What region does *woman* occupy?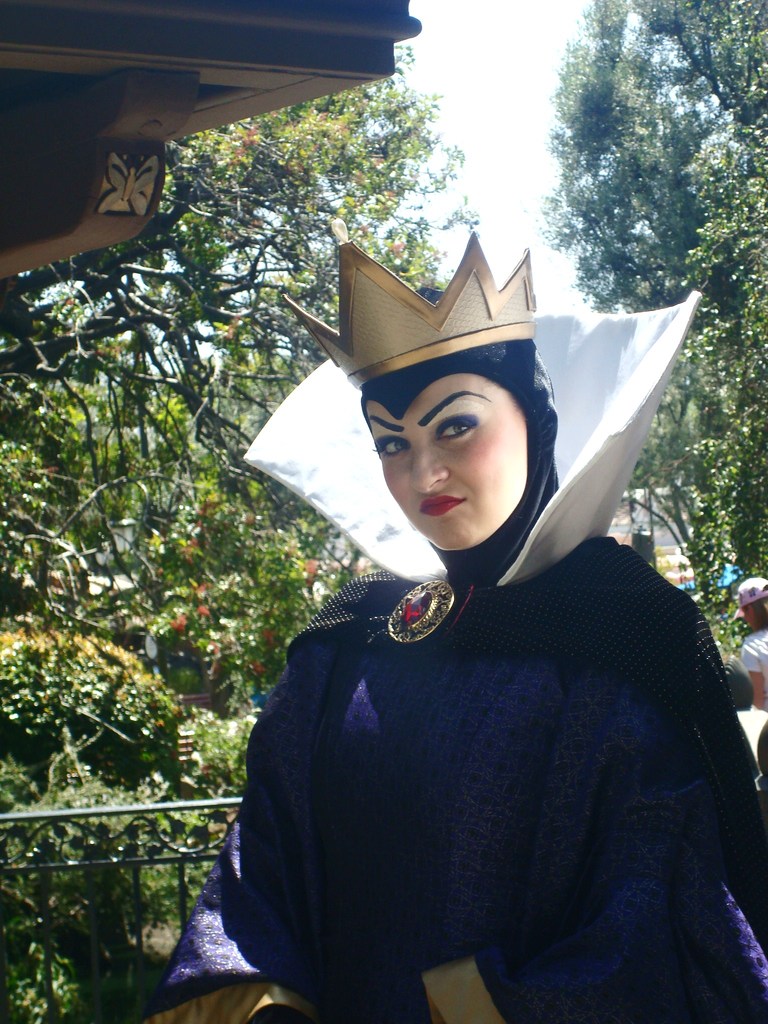
<bbox>142, 338, 767, 1022</bbox>.
